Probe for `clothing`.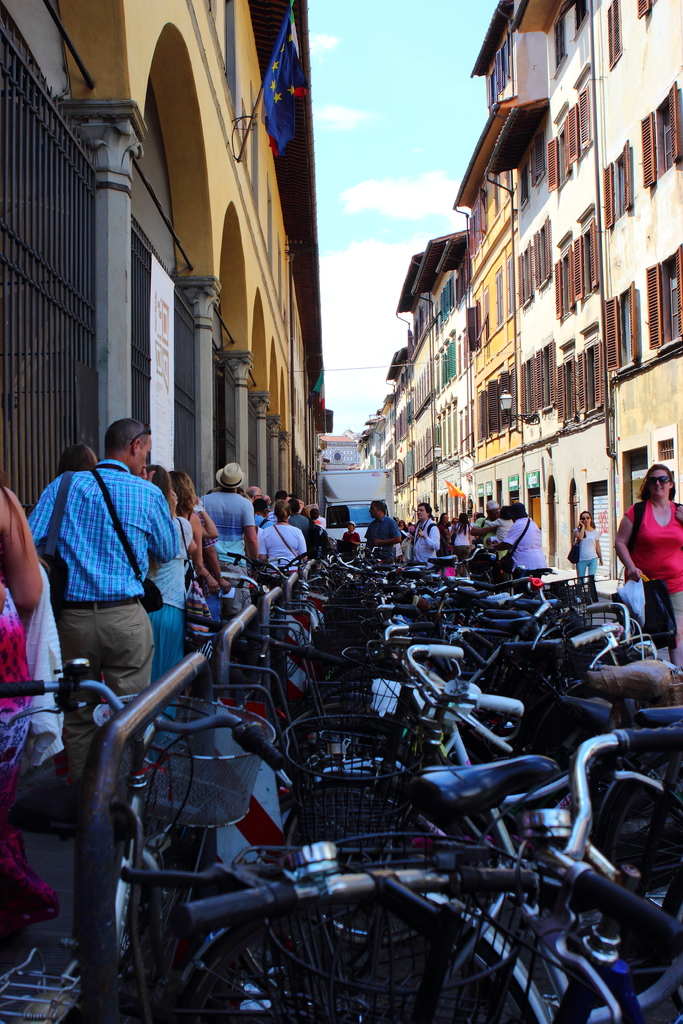
Probe result: box(362, 512, 399, 564).
